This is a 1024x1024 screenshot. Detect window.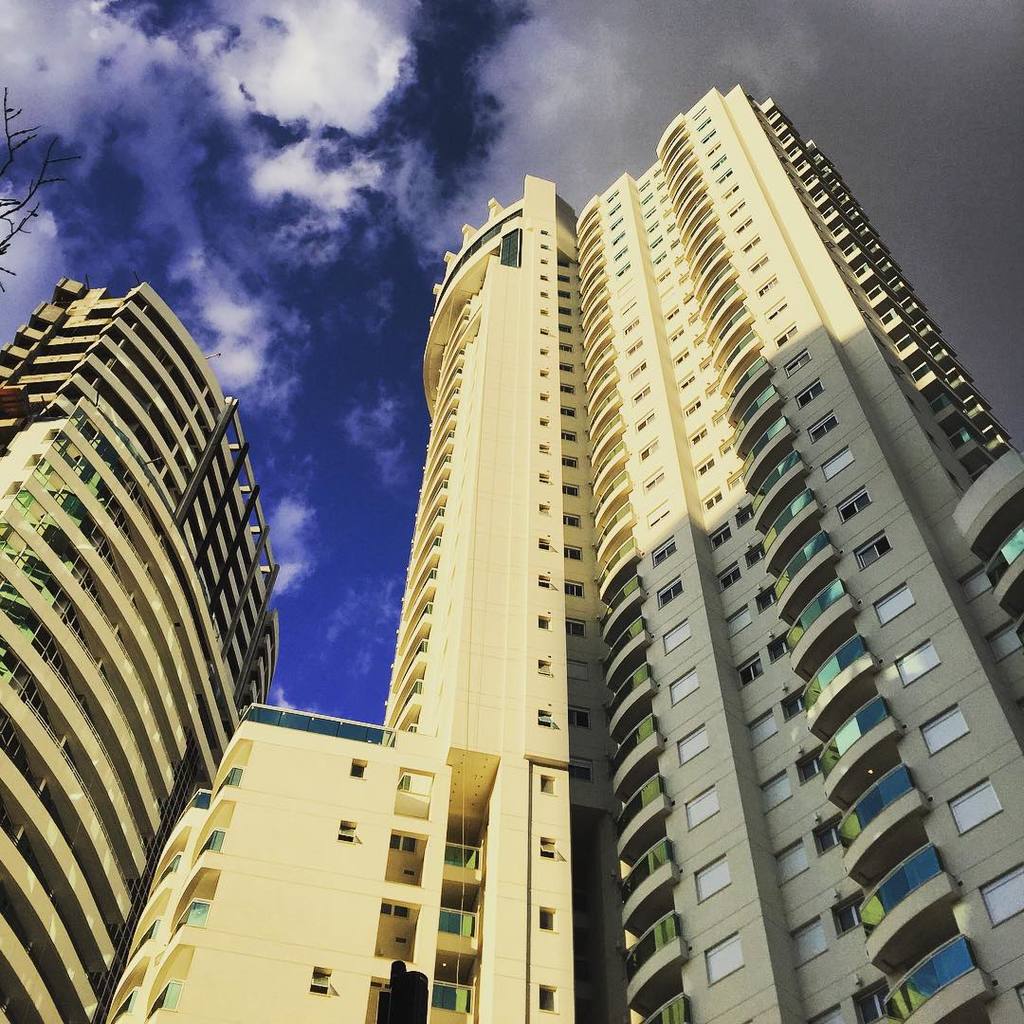
bbox(727, 603, 754, 635).
